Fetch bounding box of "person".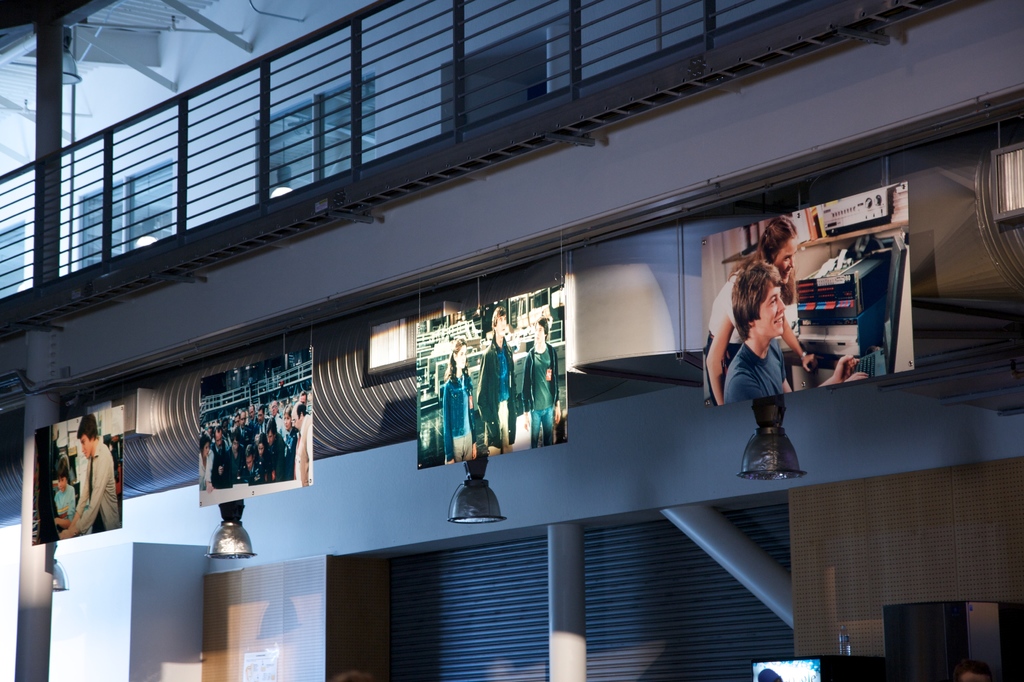
Bbox: [left=472, top=308, right=522, bottom=449].
